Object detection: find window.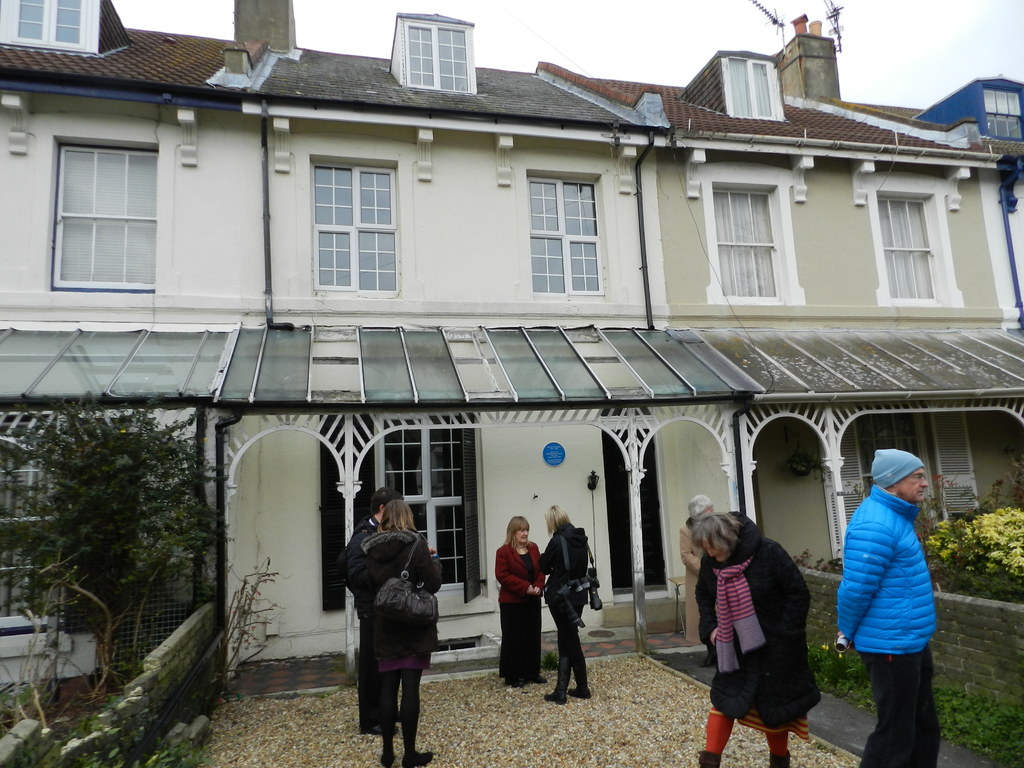
722,58,776,116.
